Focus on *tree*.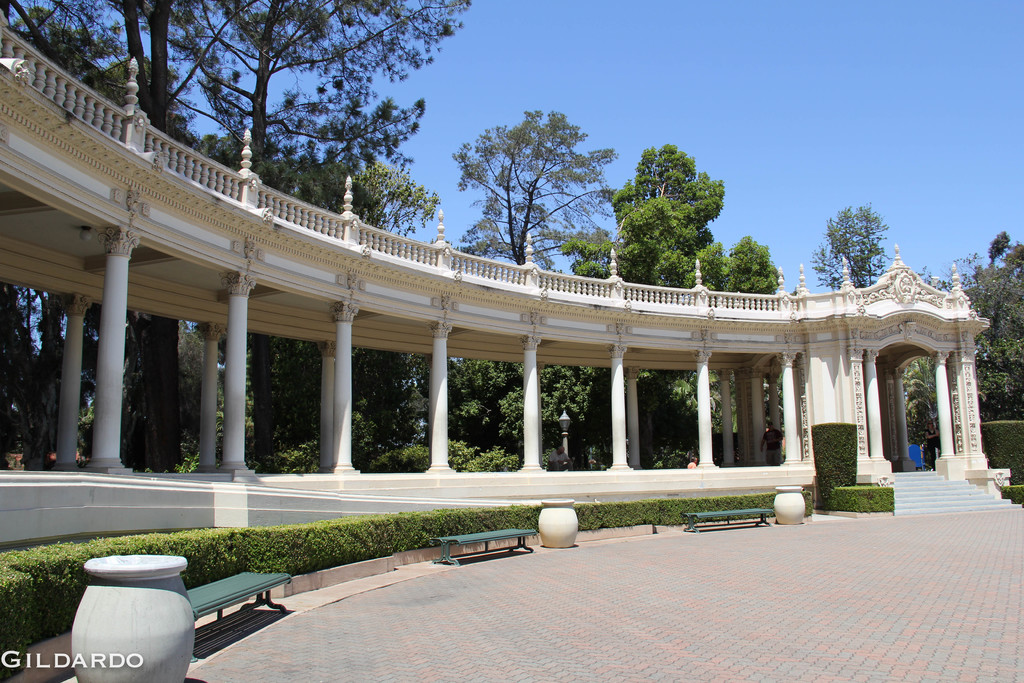
Focused at select_region(808, 195, 885, 296).
